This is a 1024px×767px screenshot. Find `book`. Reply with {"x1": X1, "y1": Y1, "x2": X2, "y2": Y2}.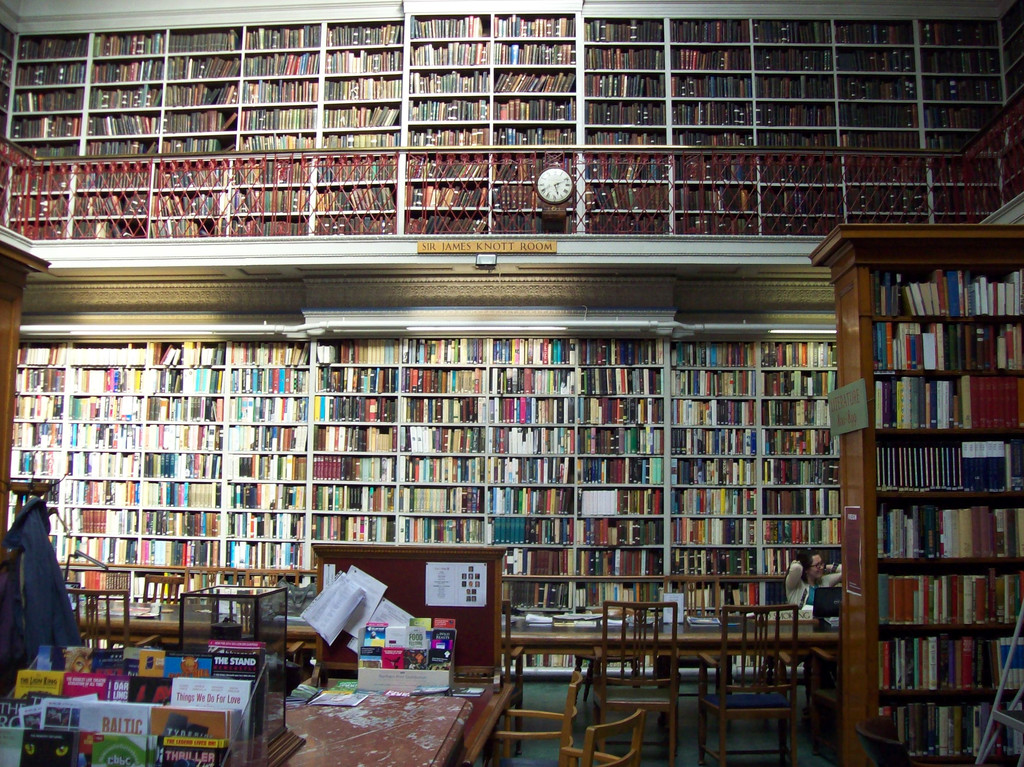
{"x1": 284, "y1": 684, "x2": 317, "y2": 706}.
